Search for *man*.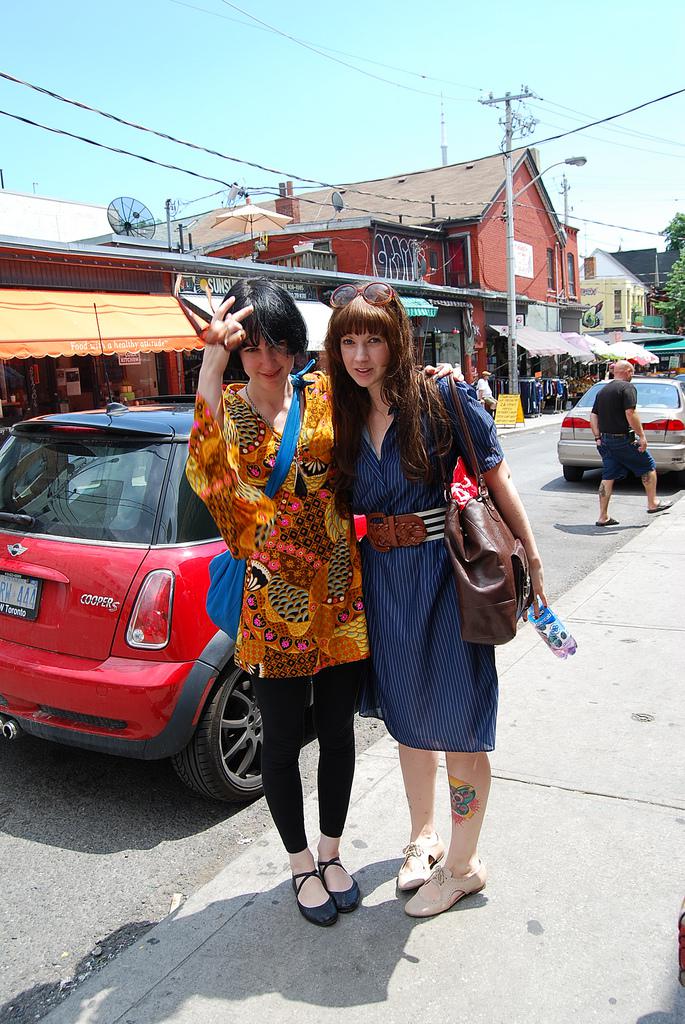
Found at [475, 370, 500, 416].
